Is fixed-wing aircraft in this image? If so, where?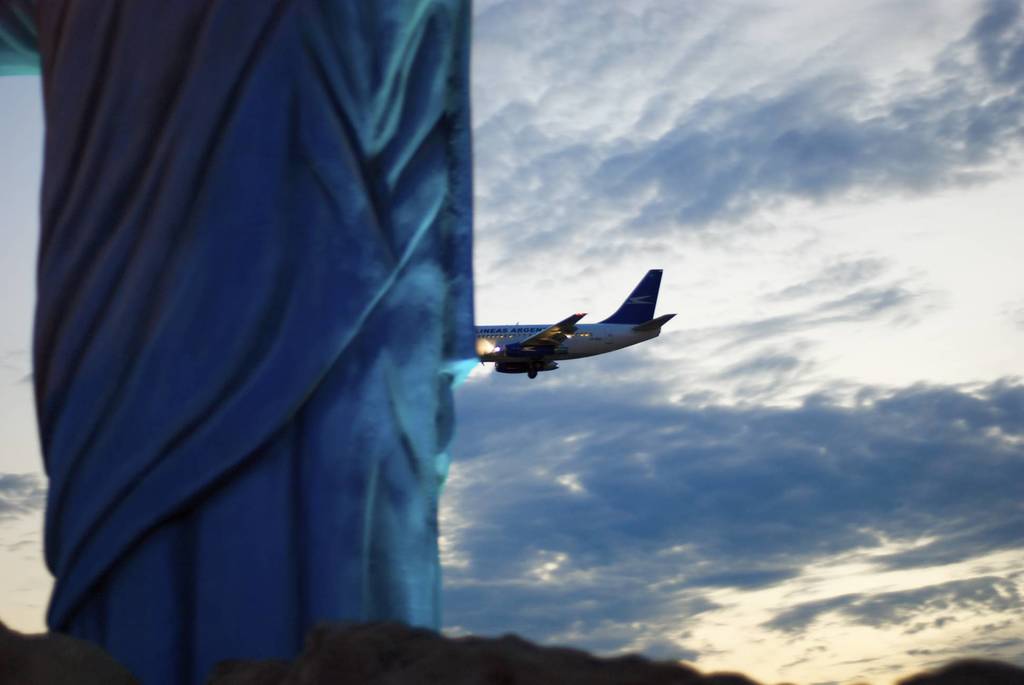
Yes, at [x1=472, y1=265, x2=674, y2=379].
